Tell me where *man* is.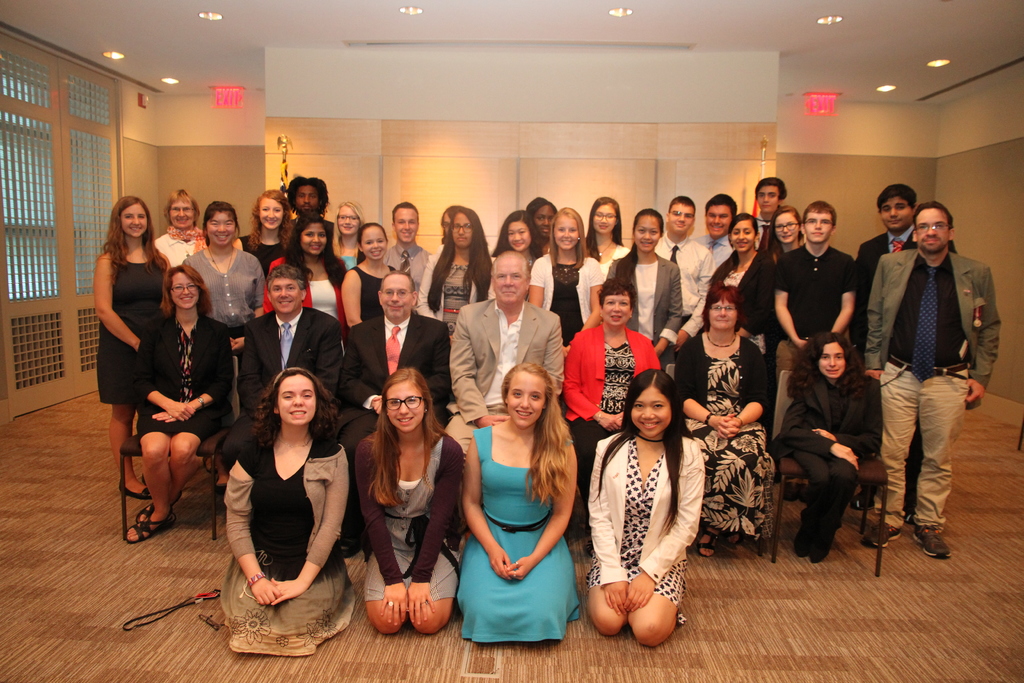
*man* is at l=655, t=193, r=717, b=365.
